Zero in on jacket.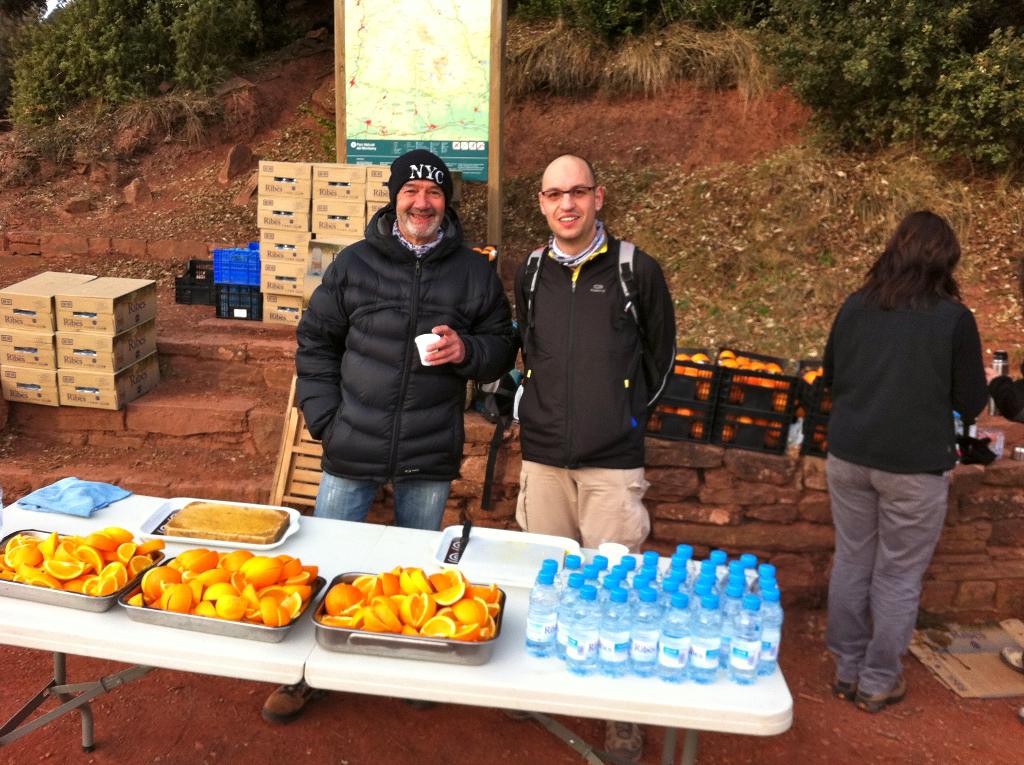
Zeroed in: region(296, 170, 503, 479).
